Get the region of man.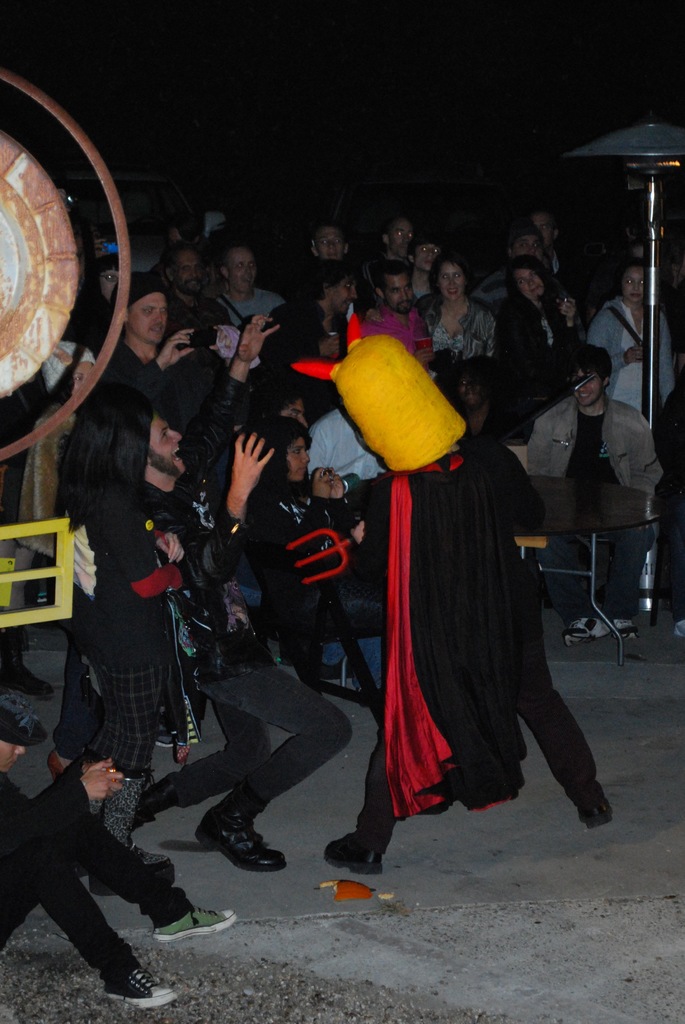
bbox(515, 345, 666, 644).
